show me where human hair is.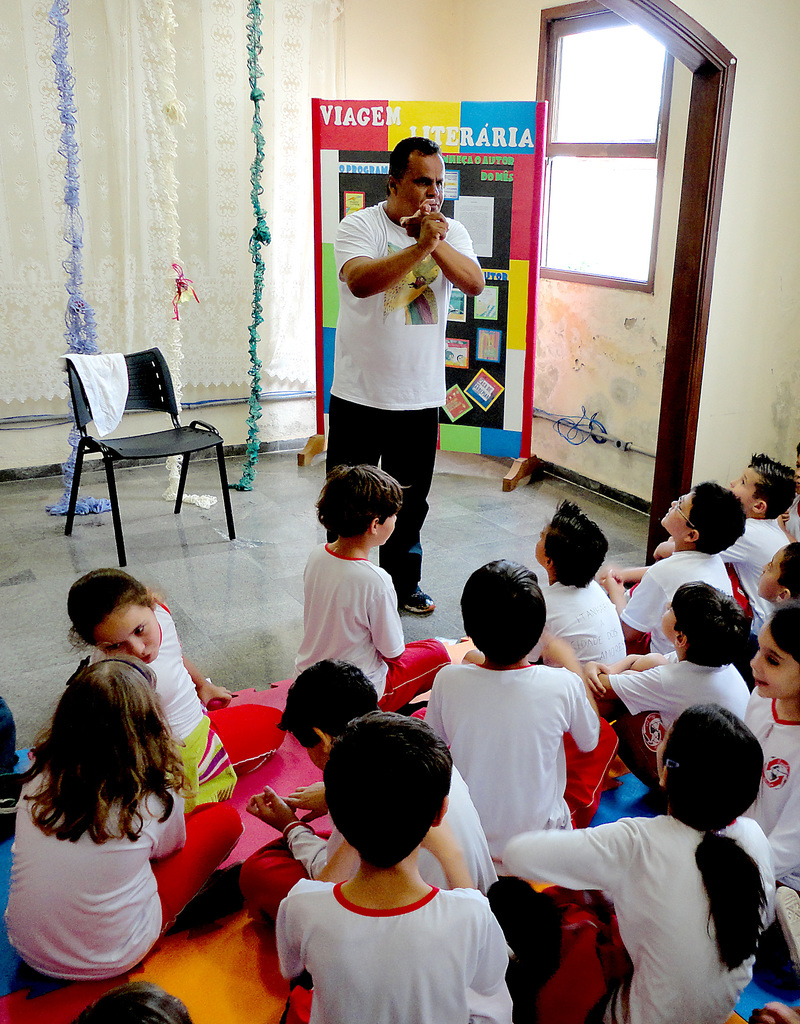
human hair is at {"left": 747, "top": 449, "right": 798, "bottom": 512}.
